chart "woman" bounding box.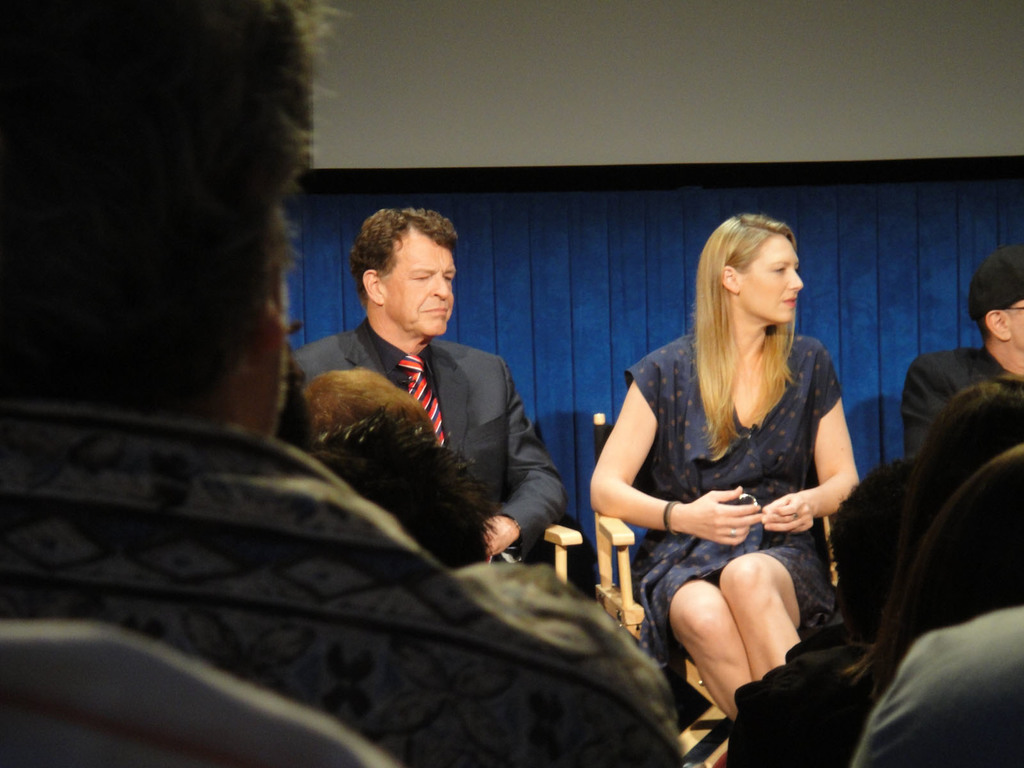
Charted: box(830, 380, 1023, 716).
